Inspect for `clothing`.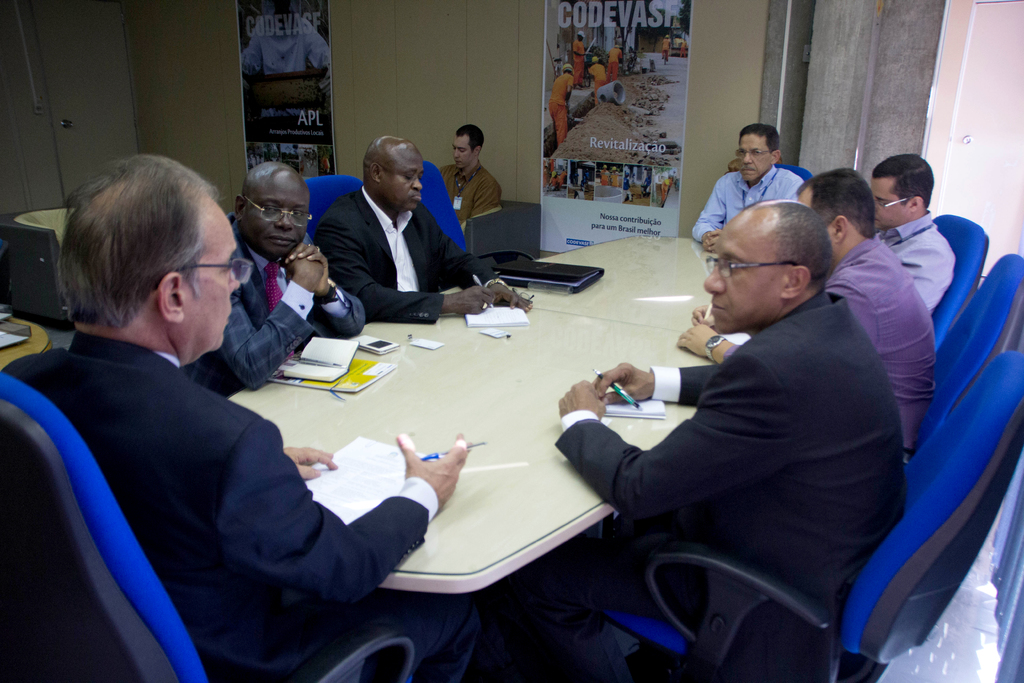
Inspection: l=659, t=38, r=675, b=61.
